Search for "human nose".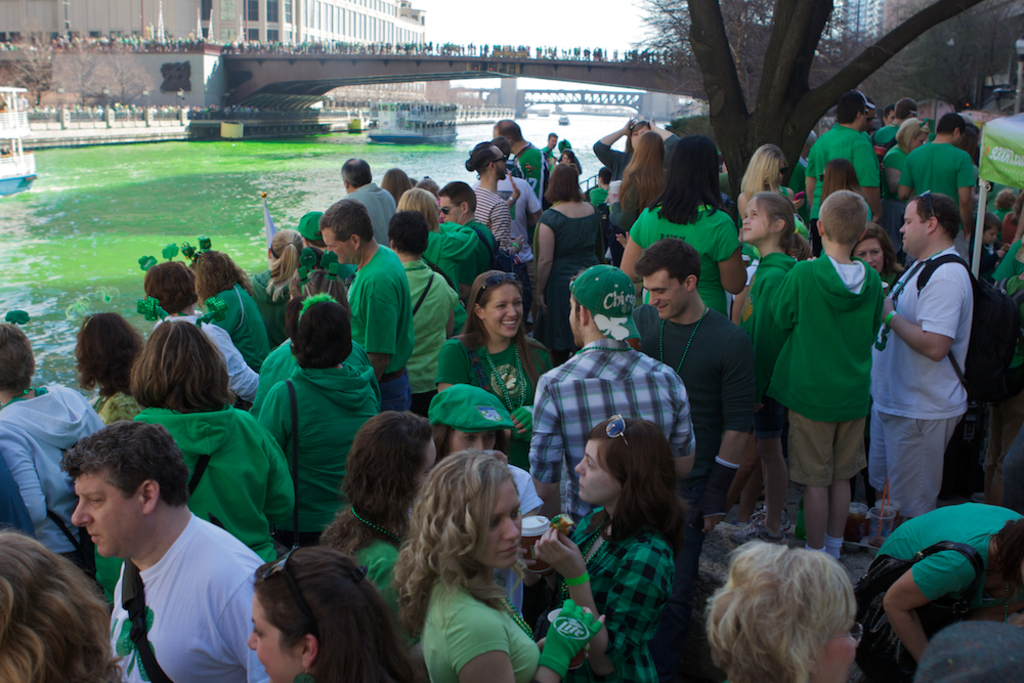
Found at x1=471, y1=439, x2=484, y2=454.
